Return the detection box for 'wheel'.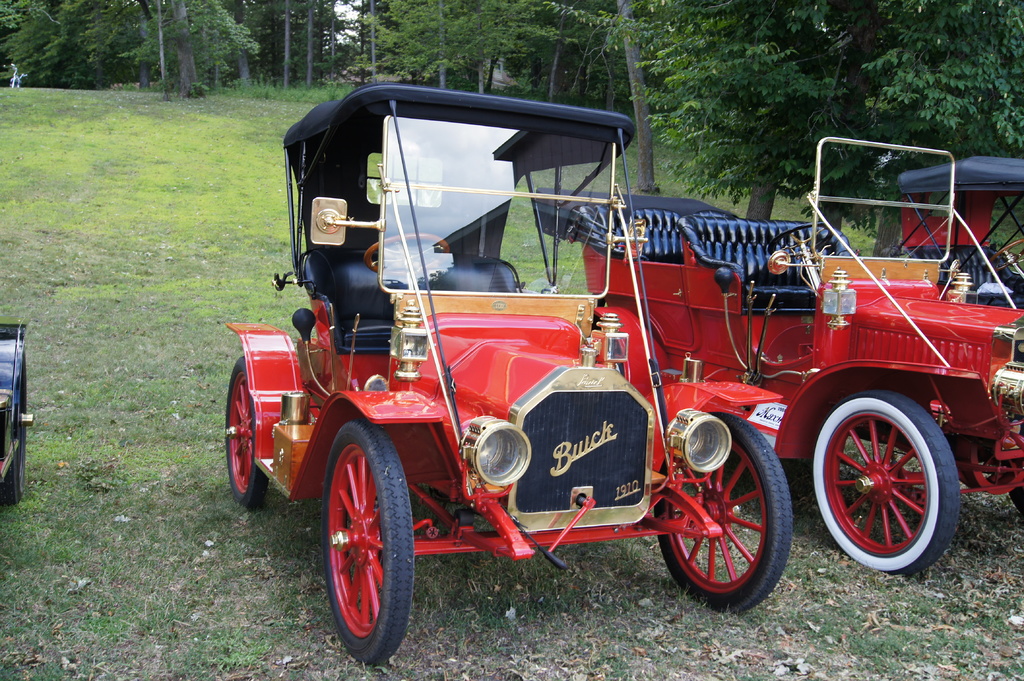
box=[220, 352, 265, 508].
